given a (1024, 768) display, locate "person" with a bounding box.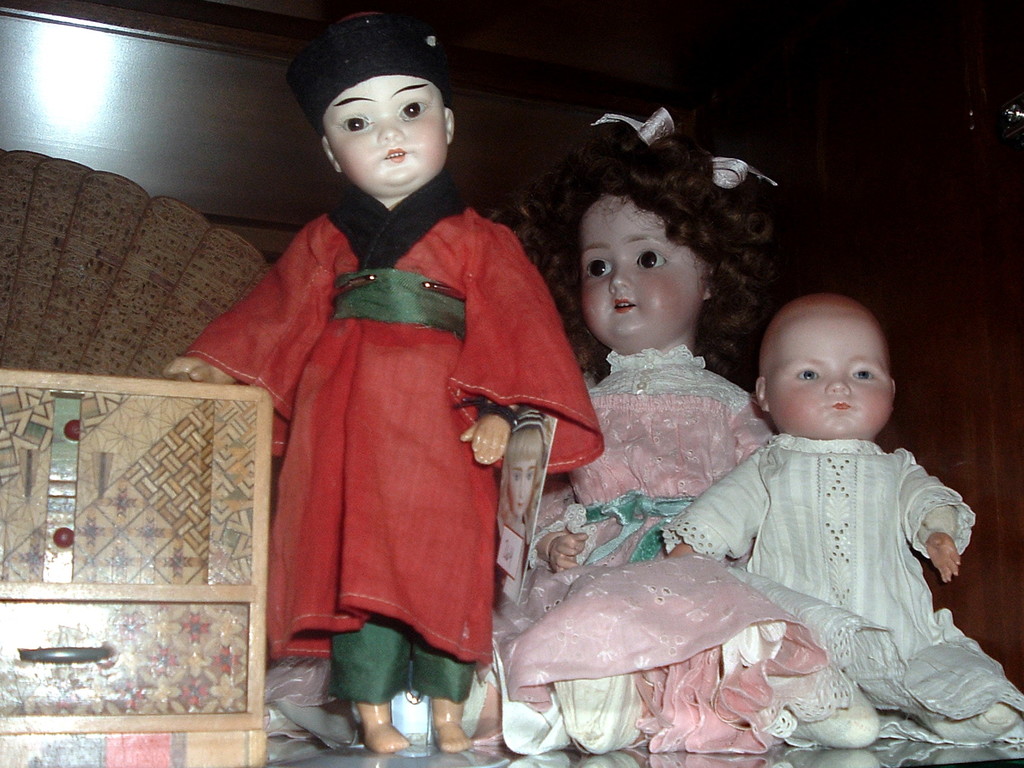
Located: [474,173,769,751].
